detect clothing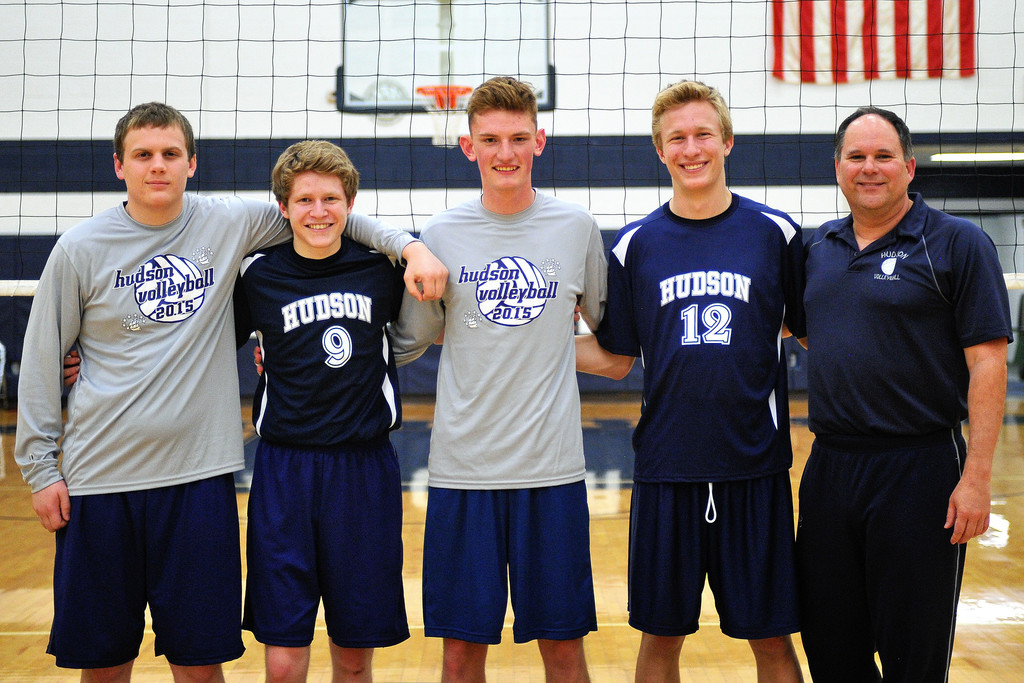
(618, 131, 815, 627)
